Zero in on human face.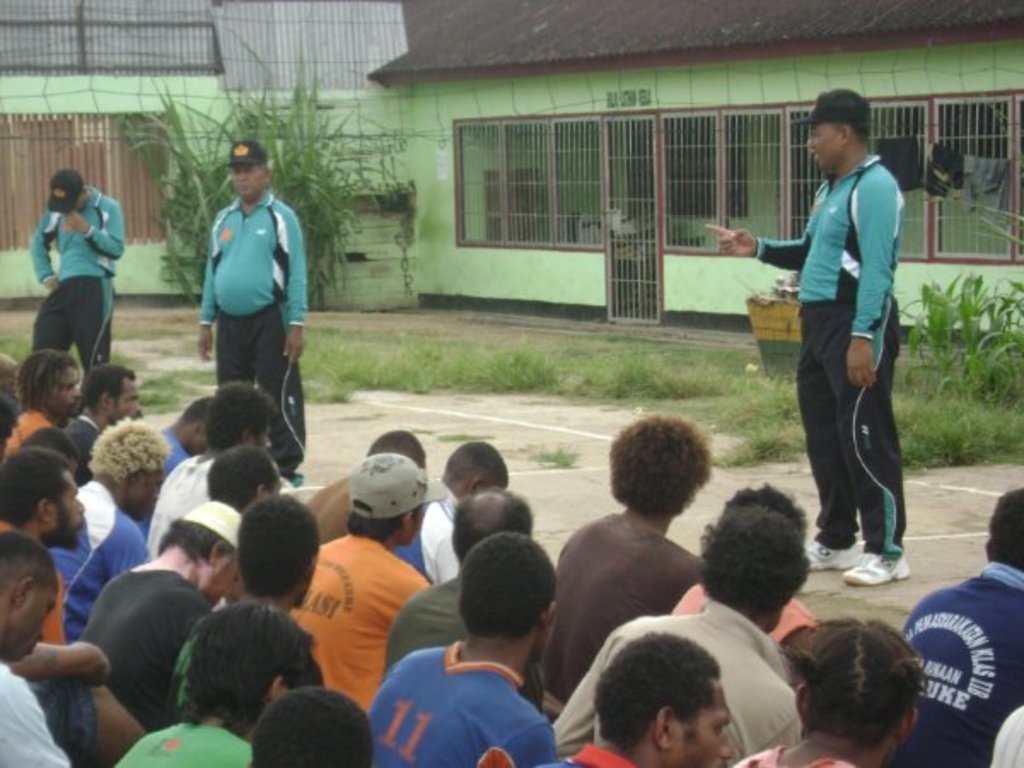
Zeroed in: <bbox>46, 365, 85, 420</bbox>.
